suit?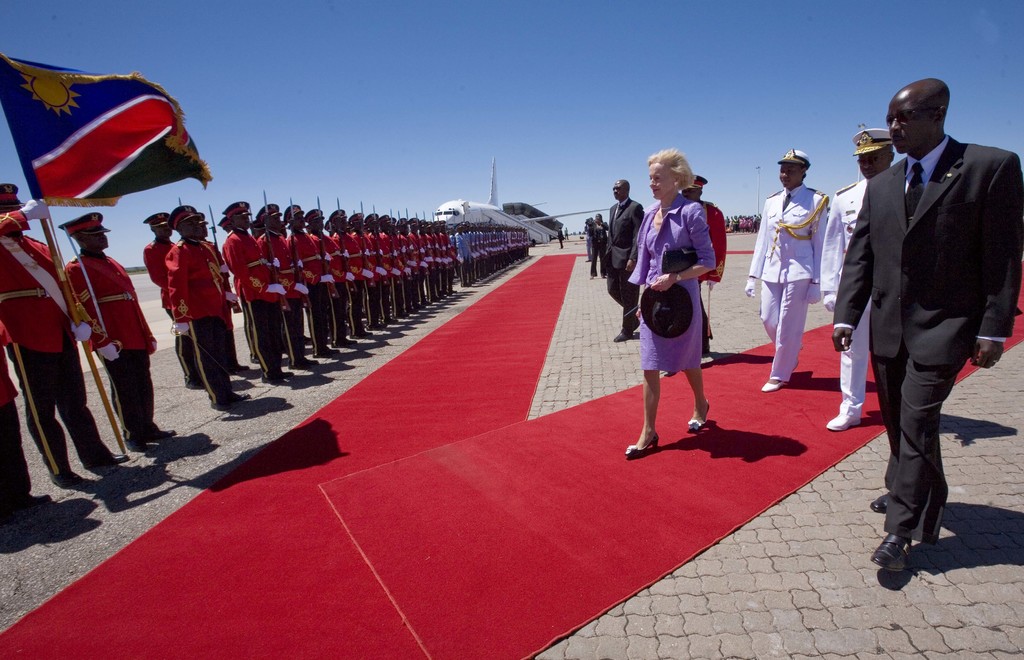
<box>330,228,379,334</box>
